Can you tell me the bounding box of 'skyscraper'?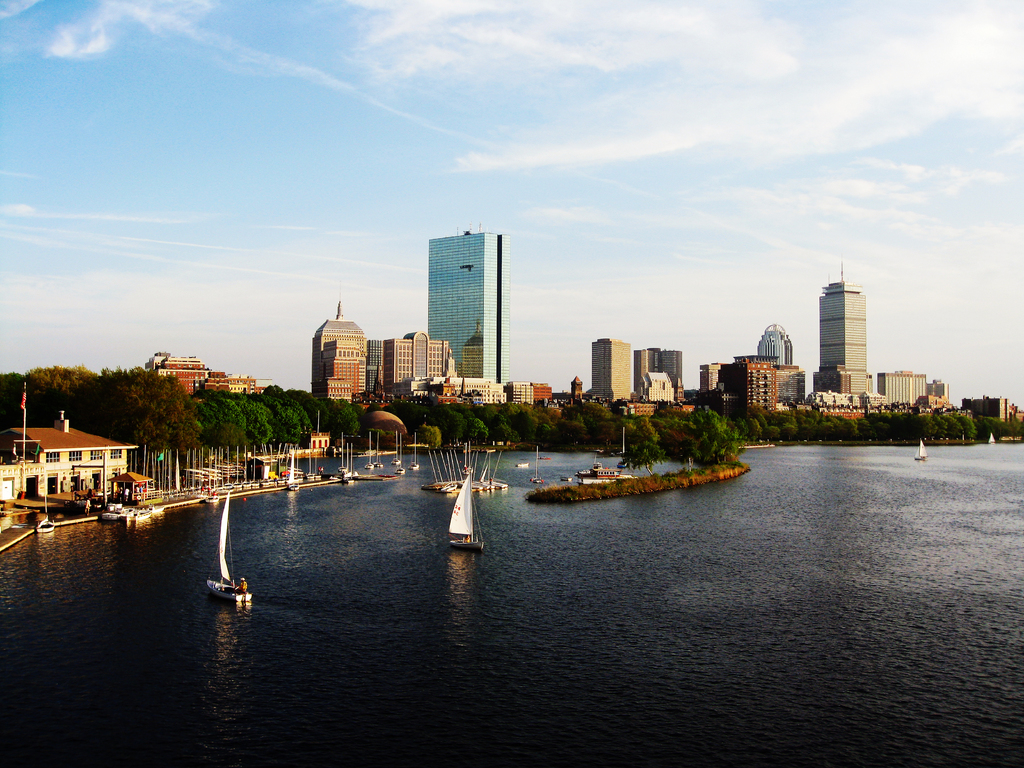
box(966, 395, 1011, 421).
